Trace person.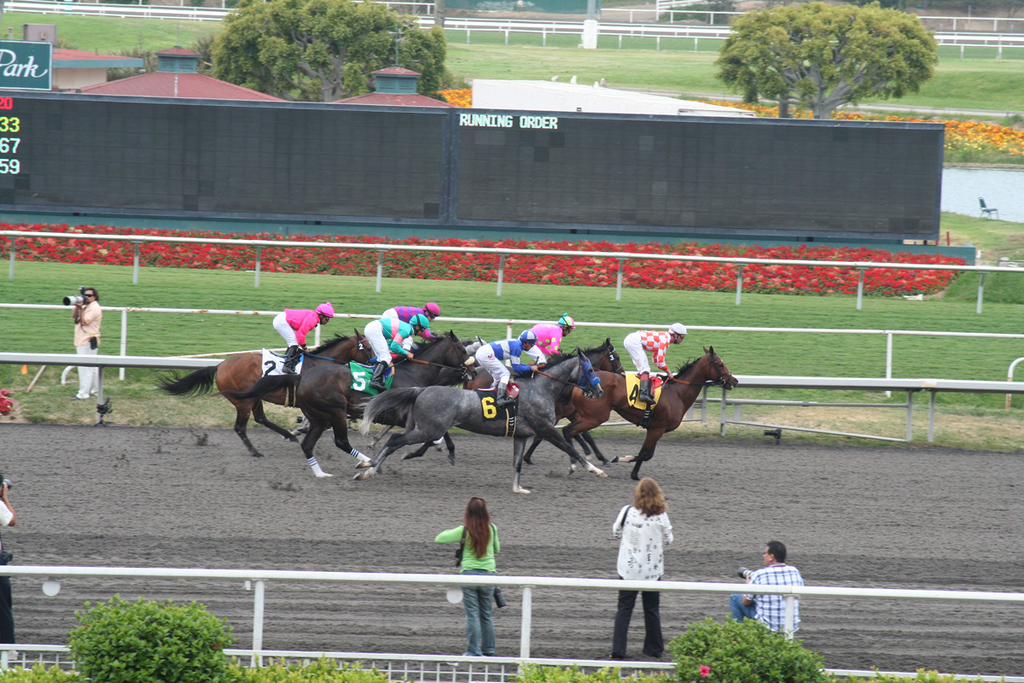
Traced to bbox(524, 306, 579, 361).
